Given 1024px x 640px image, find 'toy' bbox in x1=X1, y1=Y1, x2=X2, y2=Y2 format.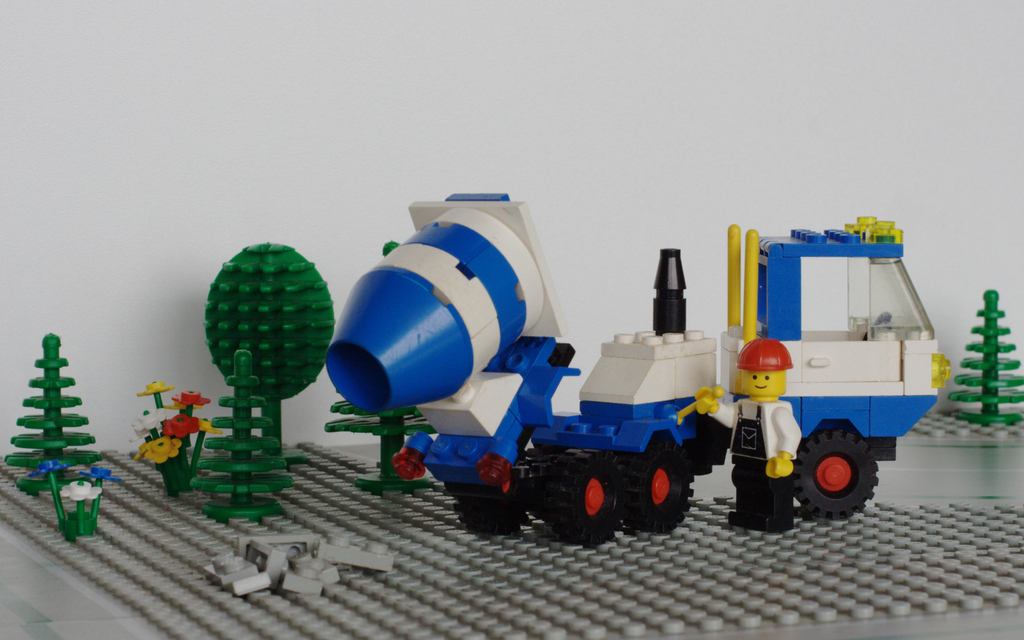
x1=40, y1=457, x2=120, y2=540.
